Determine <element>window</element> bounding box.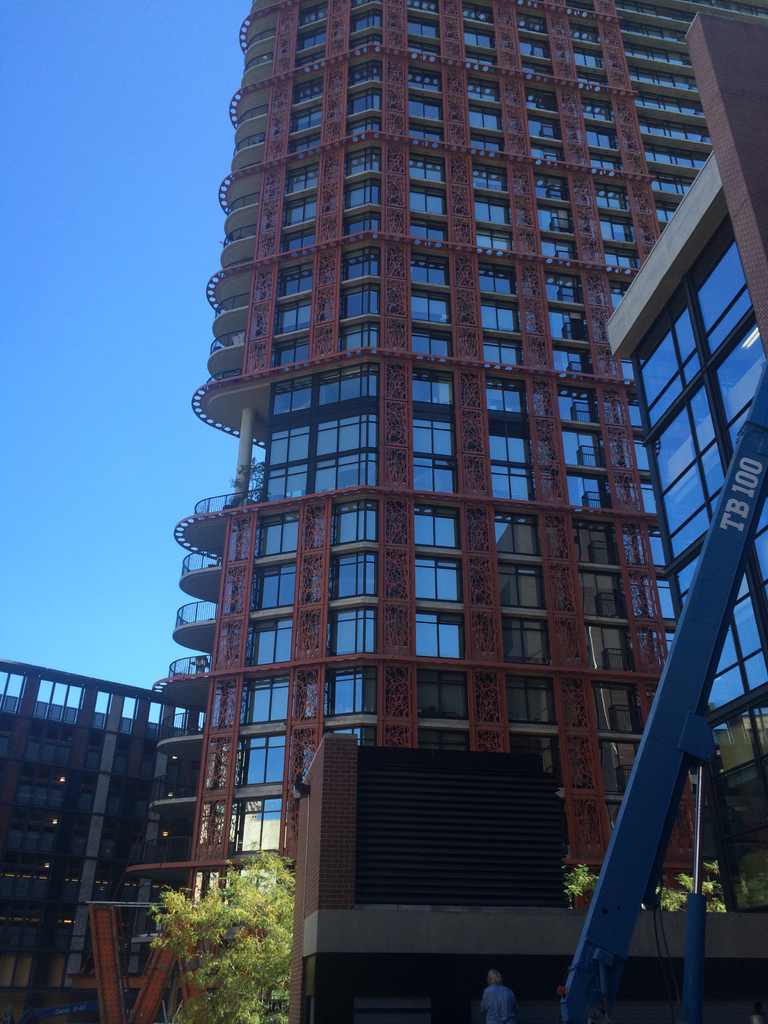
Determined: crop(58, 867, 81, 911).
